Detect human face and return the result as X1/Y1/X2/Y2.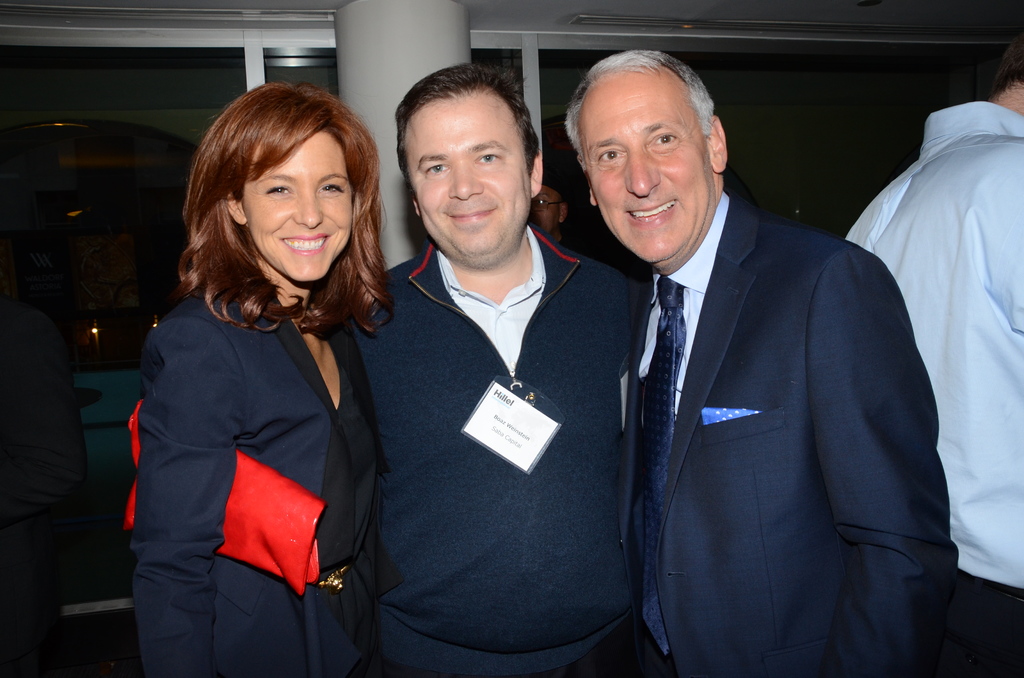
536/184/556/231.
